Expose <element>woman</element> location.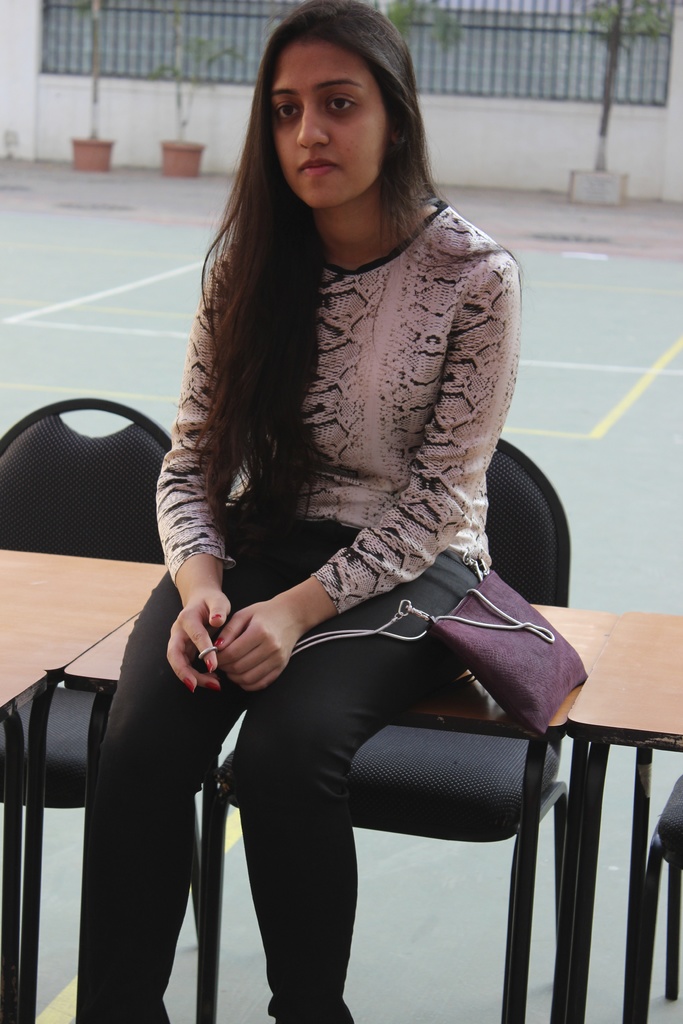
Exposed at rect(112, 31, 579, 996).
